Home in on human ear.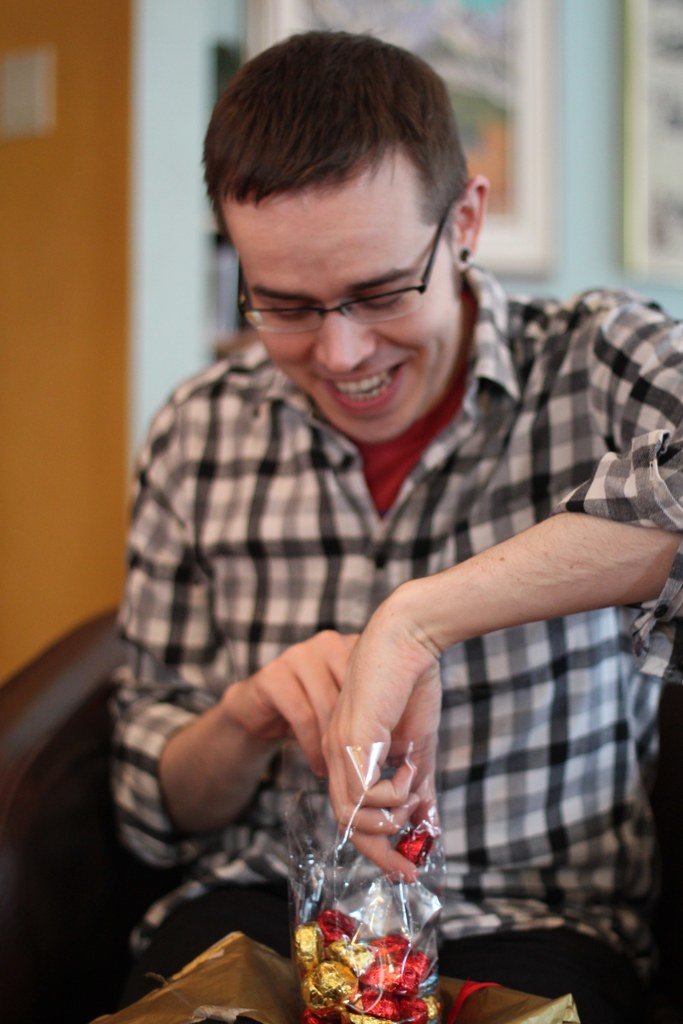
Homed in at bbox(449, 175, 491, 277).
